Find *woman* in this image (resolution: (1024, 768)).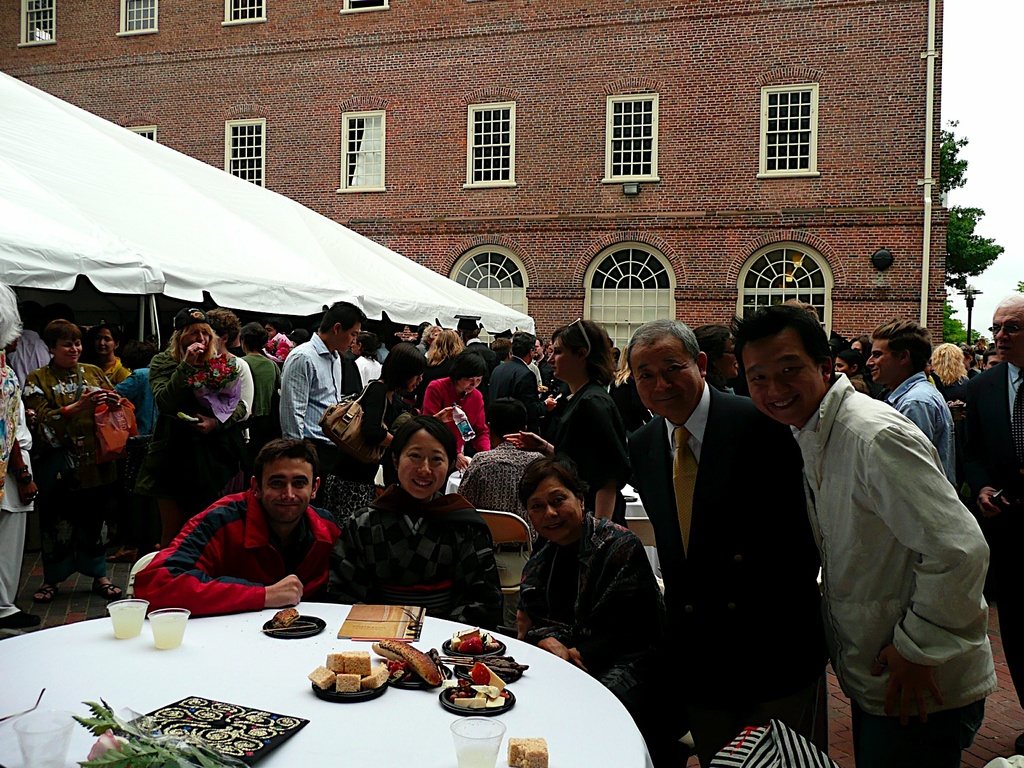
<bbox>314, 343, 428, 532</bbox>.
